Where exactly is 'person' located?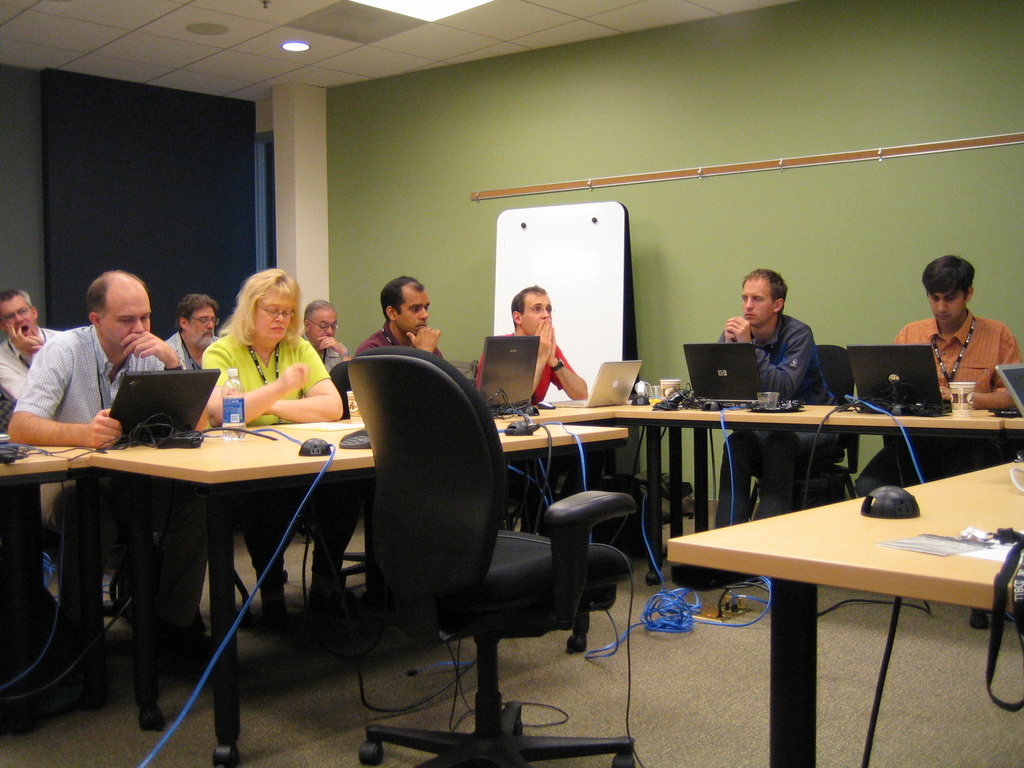
Its bounding box is {"left": 159, "top": 292, "right": 225, "bottom": 369}.
